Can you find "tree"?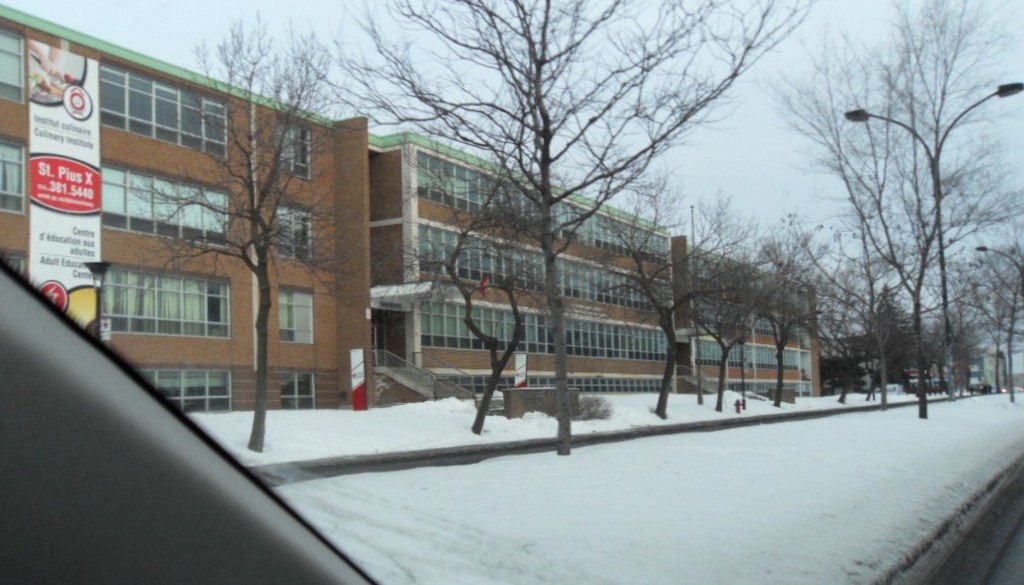
Yes, bounding box: BBox(132, 20, 385, 481).
